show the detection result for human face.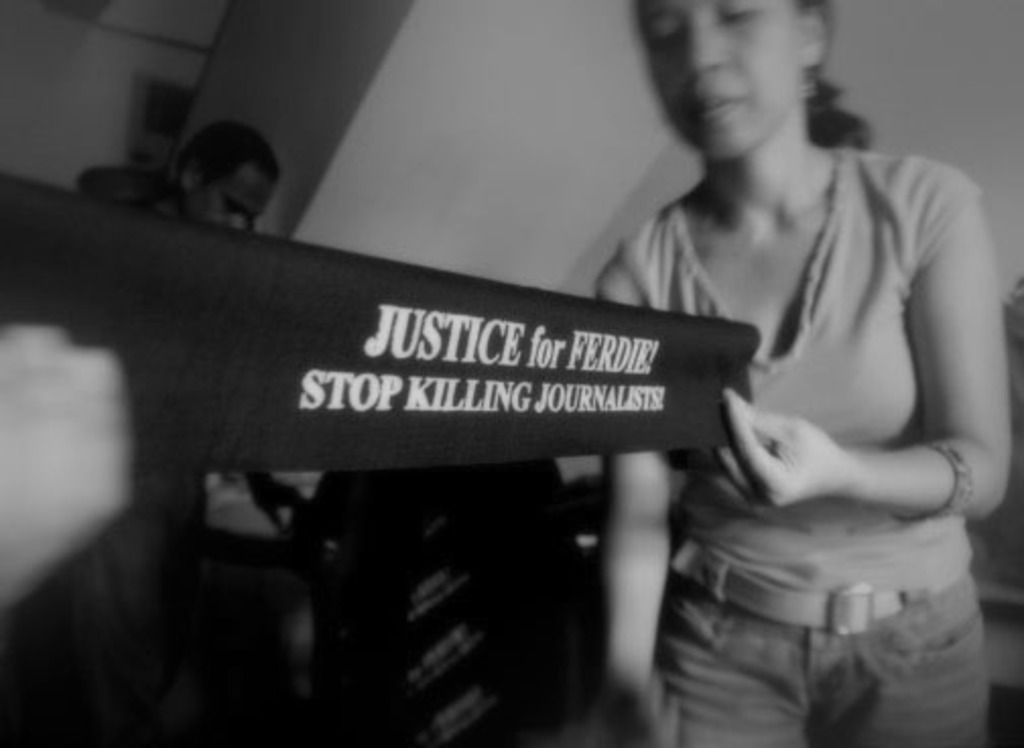
box=[197, 169, 276, 230].
